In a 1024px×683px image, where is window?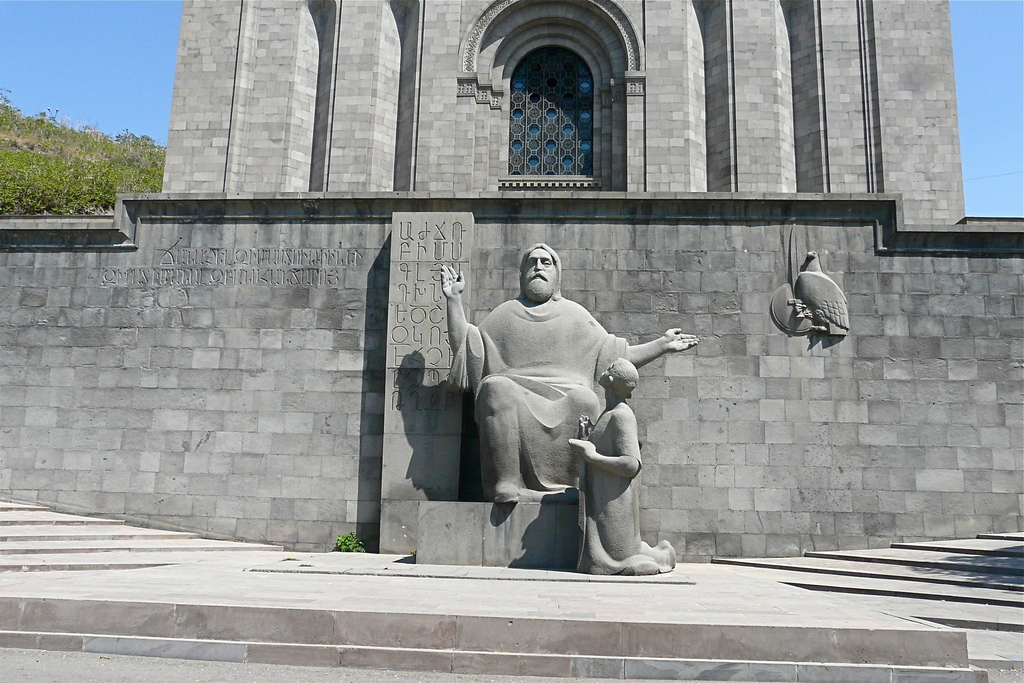
(493,24,632,196).
